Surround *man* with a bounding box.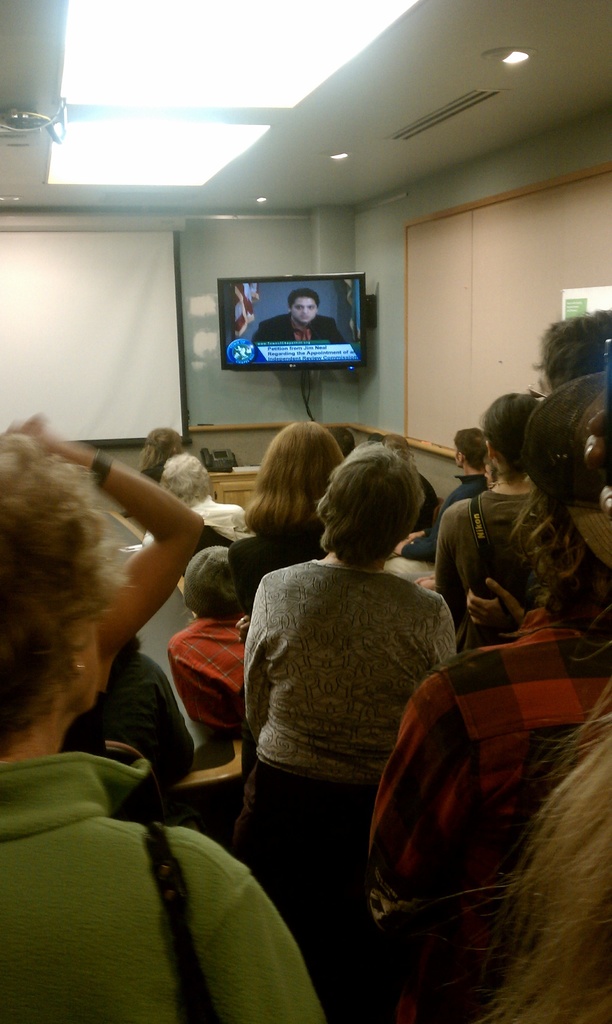
Rect(254, 288, 348, 344).
